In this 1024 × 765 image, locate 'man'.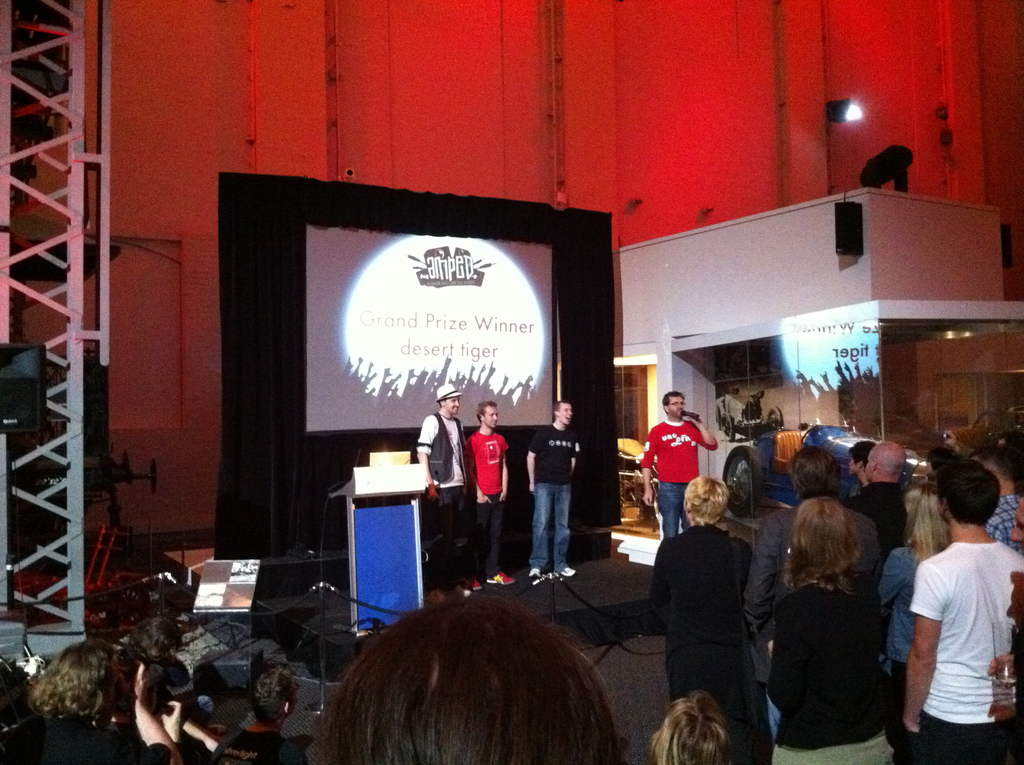
Bounding box: (849, 444, 911, 569).
